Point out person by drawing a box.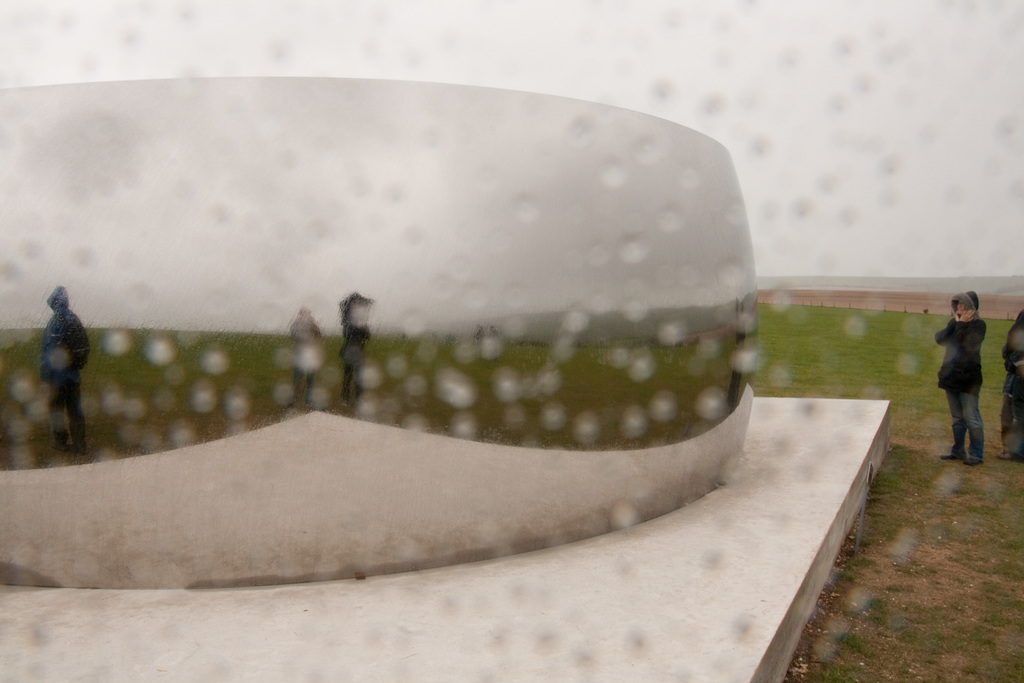
<region>337, 294, 359, 409</region>.
